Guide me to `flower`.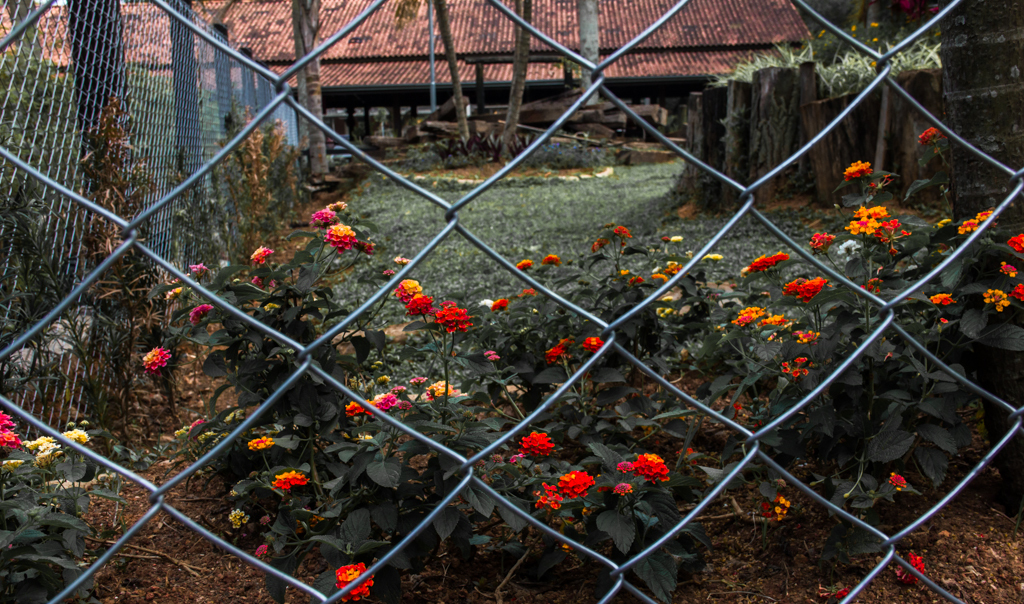
Guidance: rect(788, 329, 819, 347).
